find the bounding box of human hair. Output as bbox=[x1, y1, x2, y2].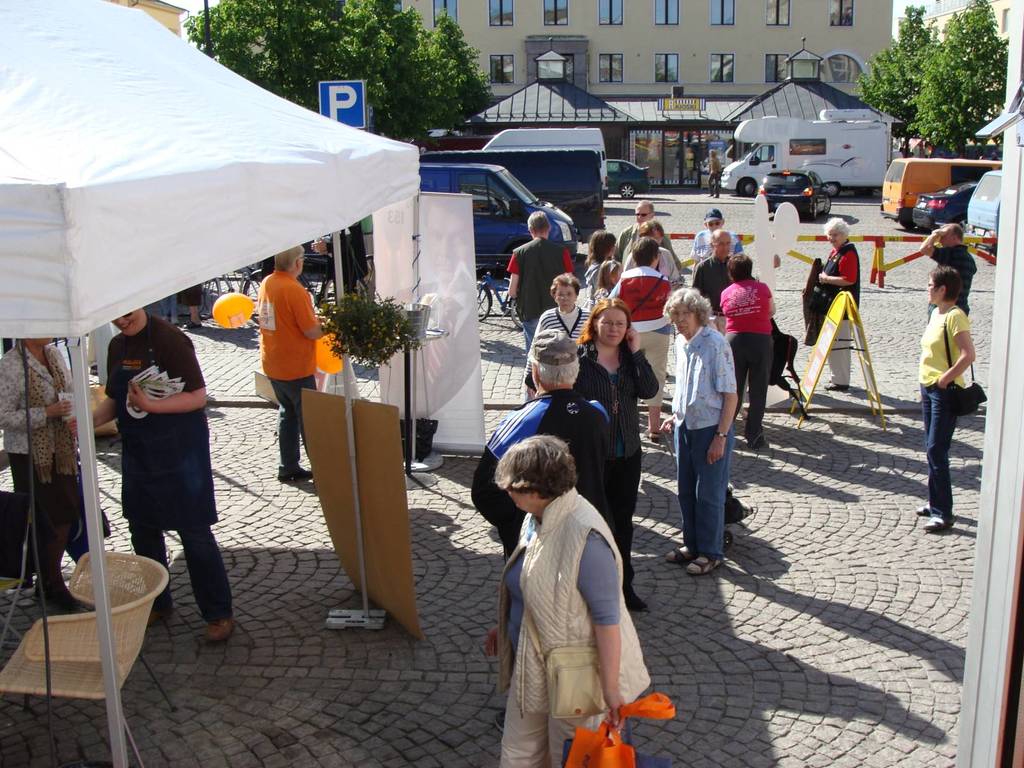
bbox=[708, 228, 733, 247].
